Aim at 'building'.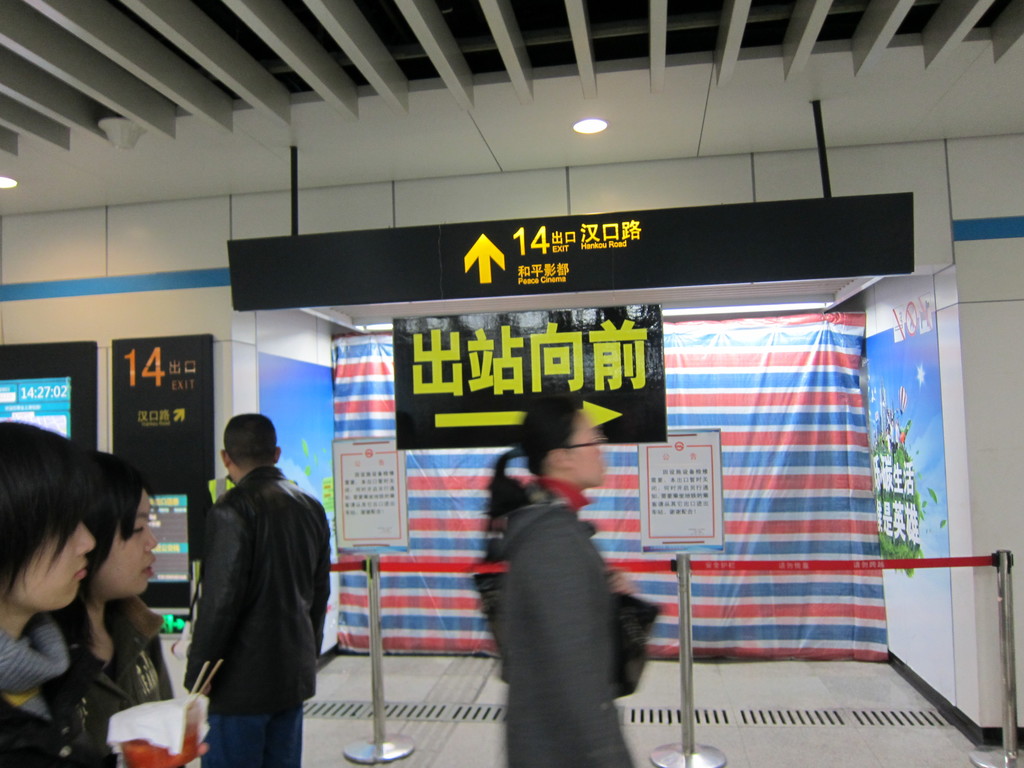
Aimed at box(0, 0, 1023, 749).
